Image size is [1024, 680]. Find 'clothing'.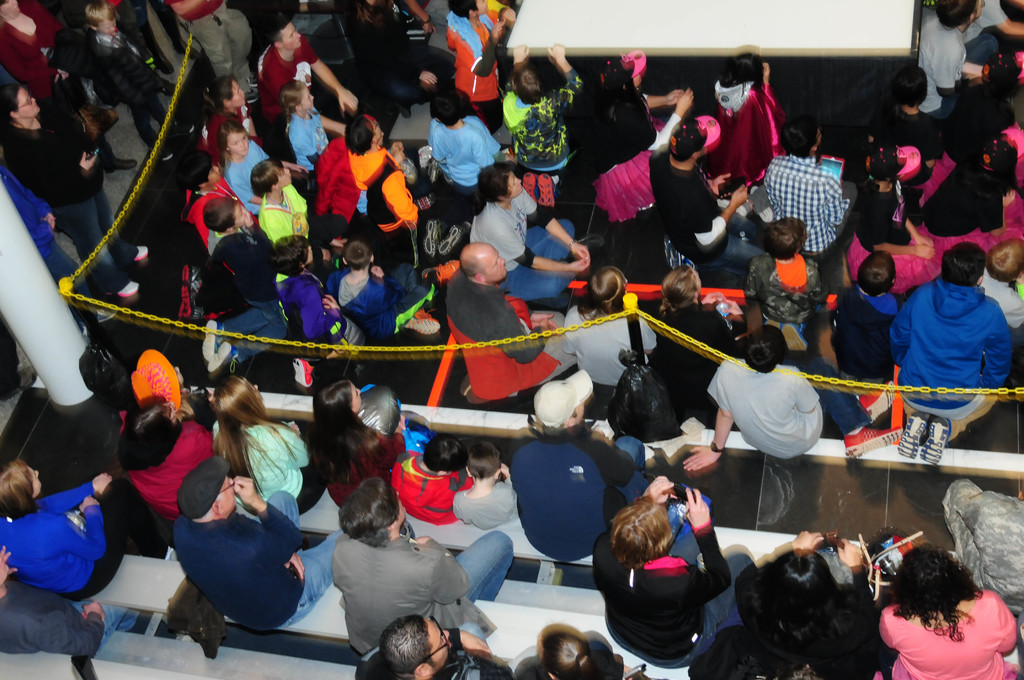
[x1=396, y1=455, x2=465, y2=524].
